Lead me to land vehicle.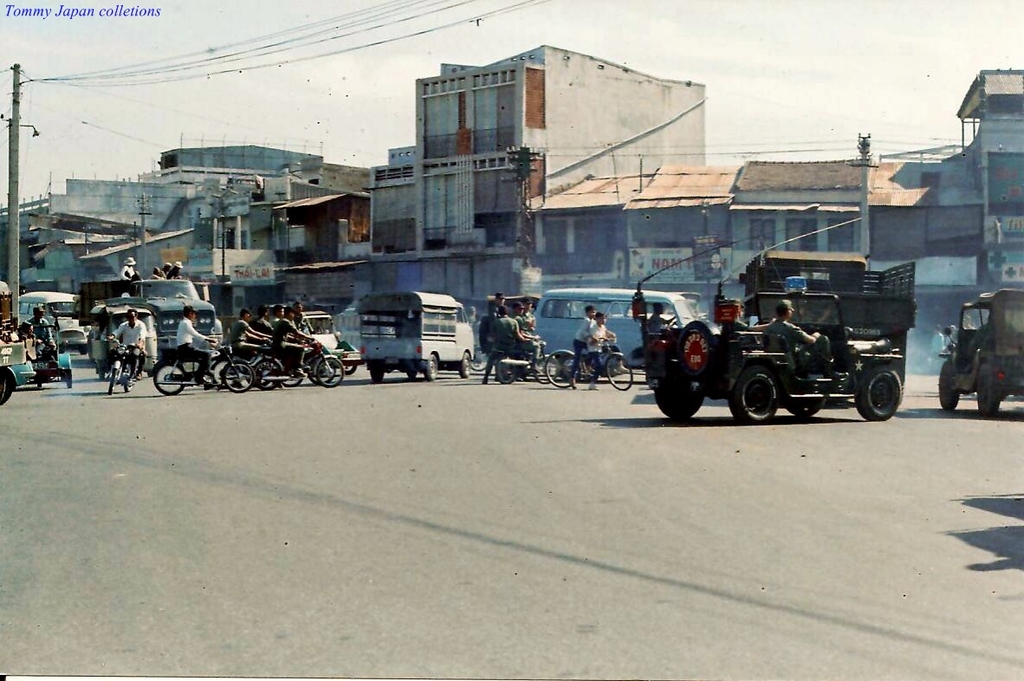
Lead to [933,289,1023,415].
